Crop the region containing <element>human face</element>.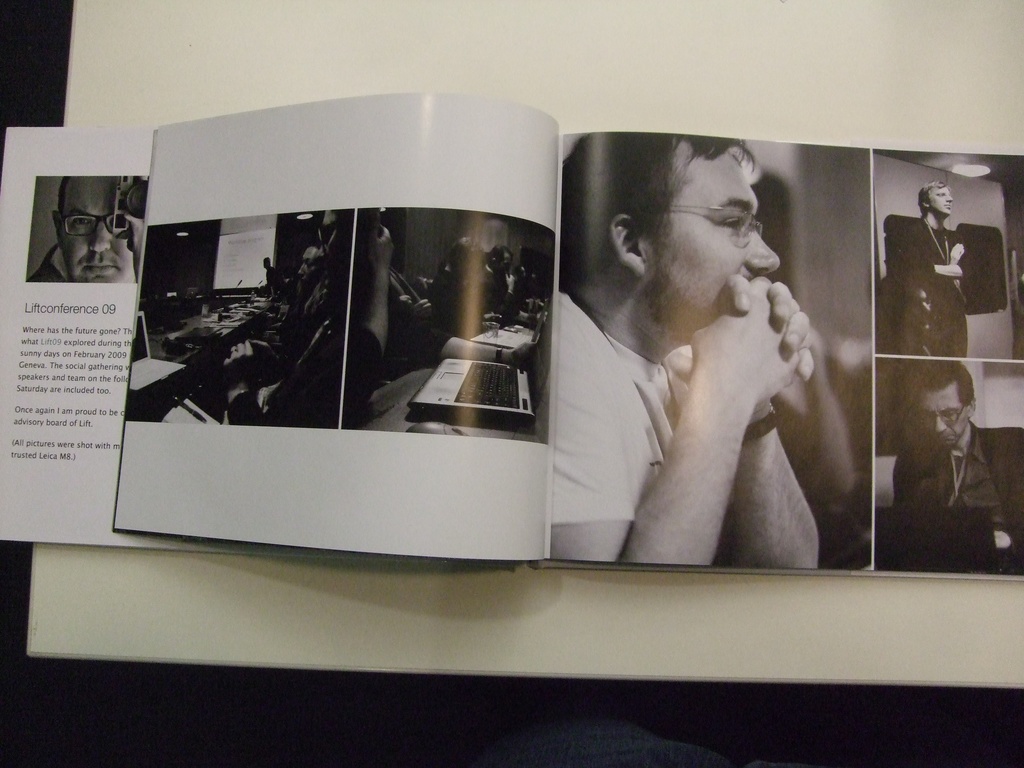
Crop region: (647,159,778,333).
